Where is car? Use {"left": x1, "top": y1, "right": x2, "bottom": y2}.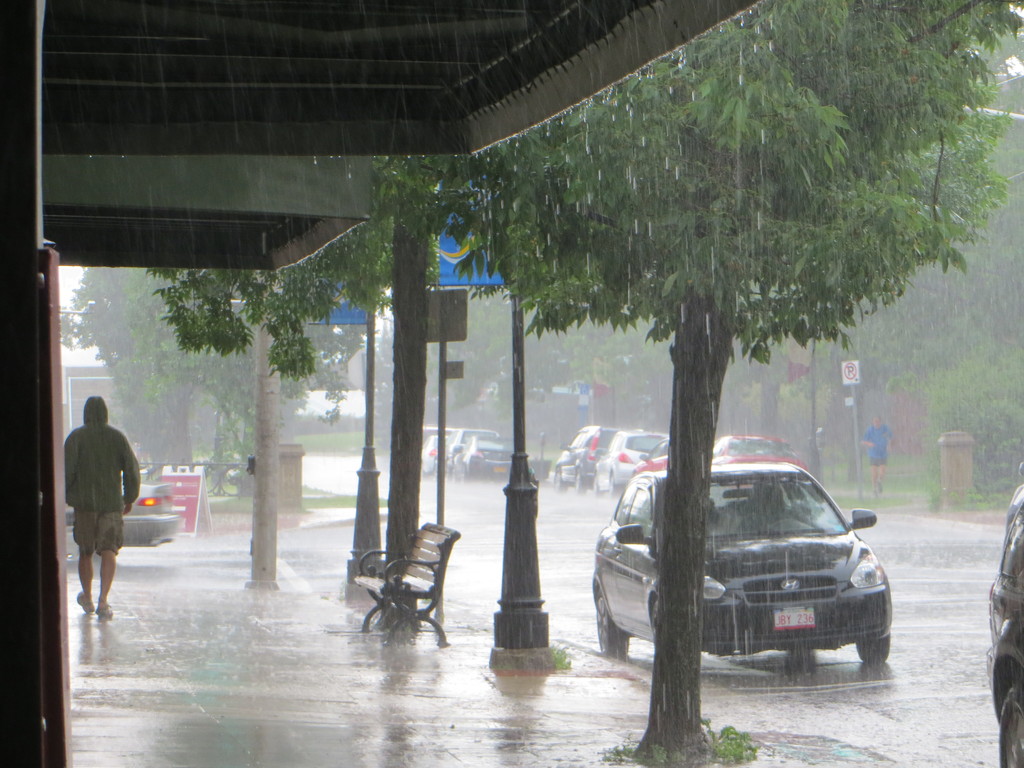
{"left": 424, "top": 438, "right": 453, "bottom": 473}.
